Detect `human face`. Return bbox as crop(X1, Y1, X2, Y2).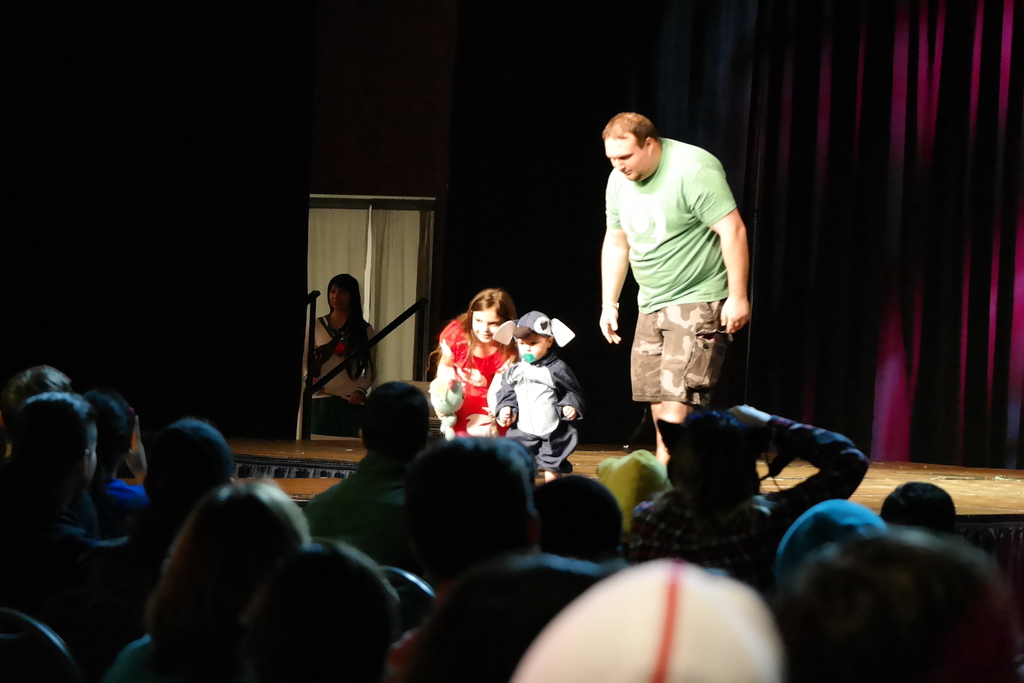
crop(514, 336, 545, 362).
